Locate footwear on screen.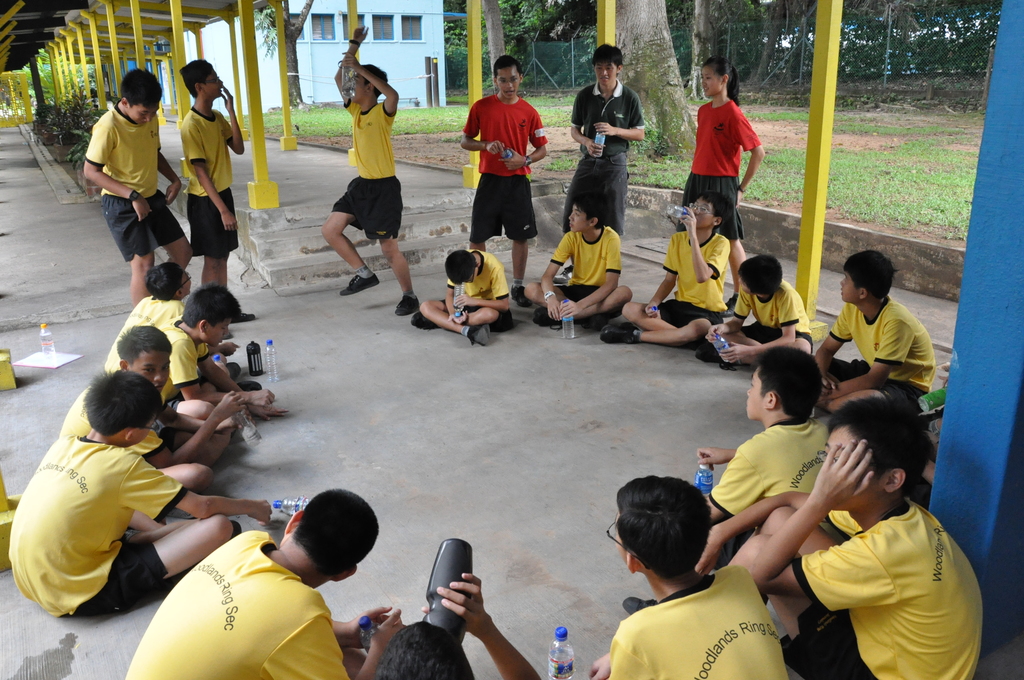
On screen at detection(232, 314, 255, 323).
